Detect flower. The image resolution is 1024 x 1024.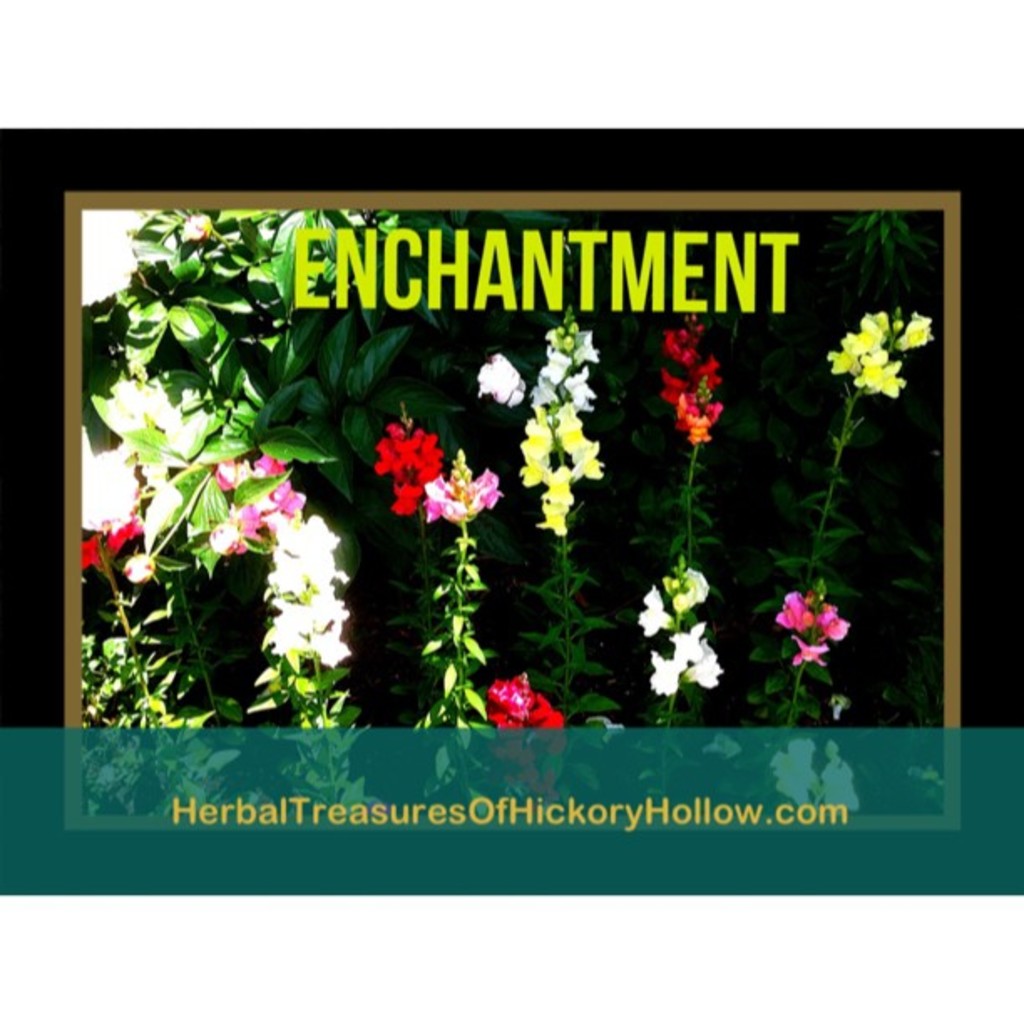
bbox=[636, 586, 674, 643].
